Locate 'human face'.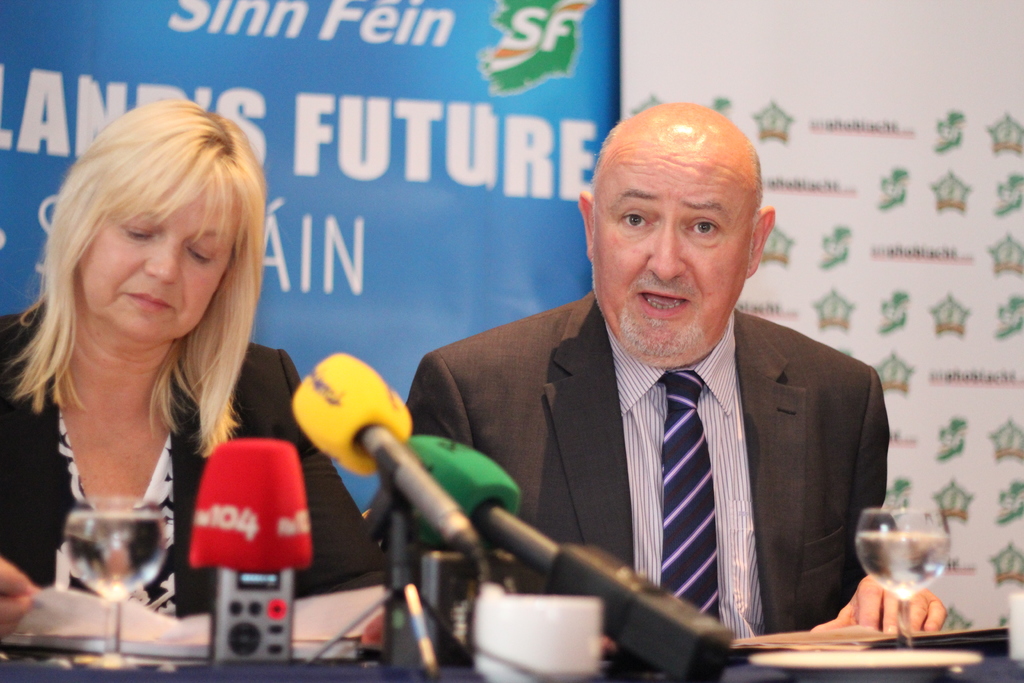
Bounding box: <box>594,153,748,357</box>.
